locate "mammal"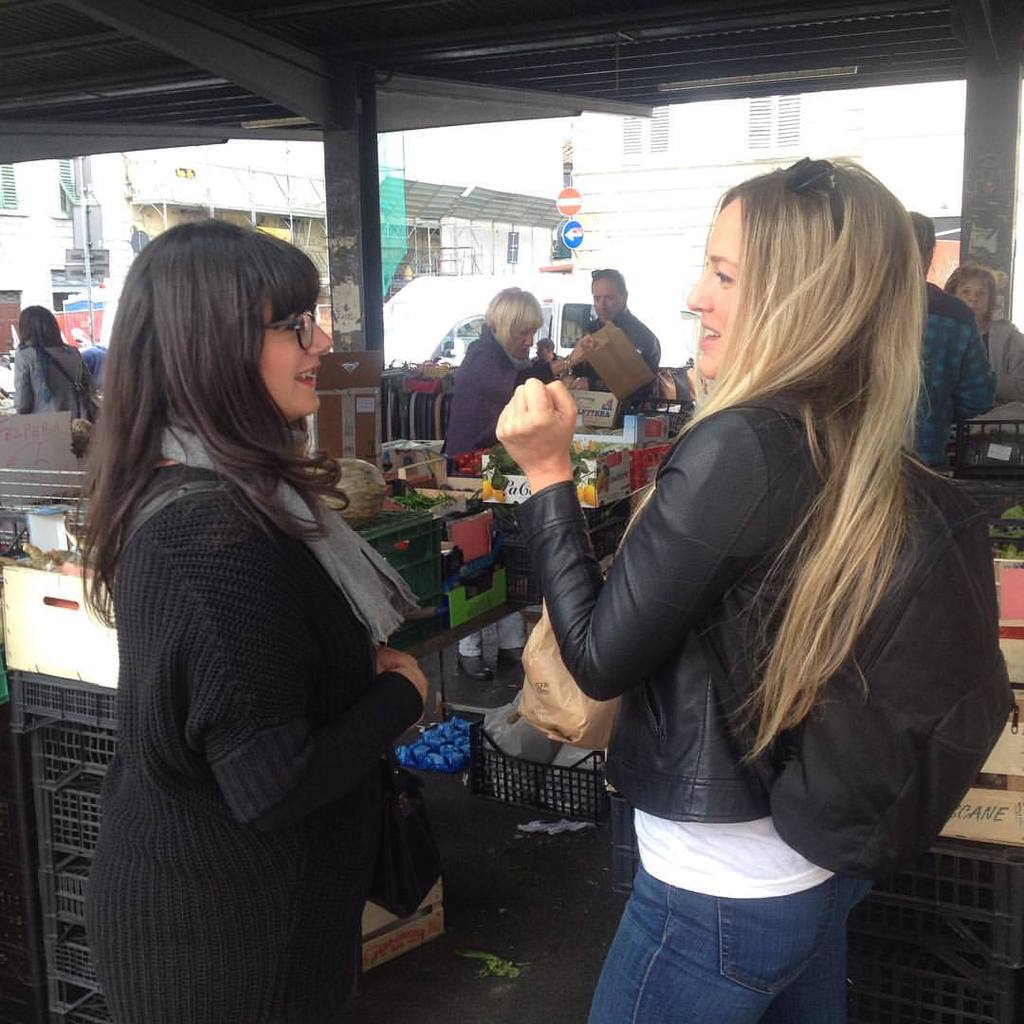
586, 265, 661, 396
